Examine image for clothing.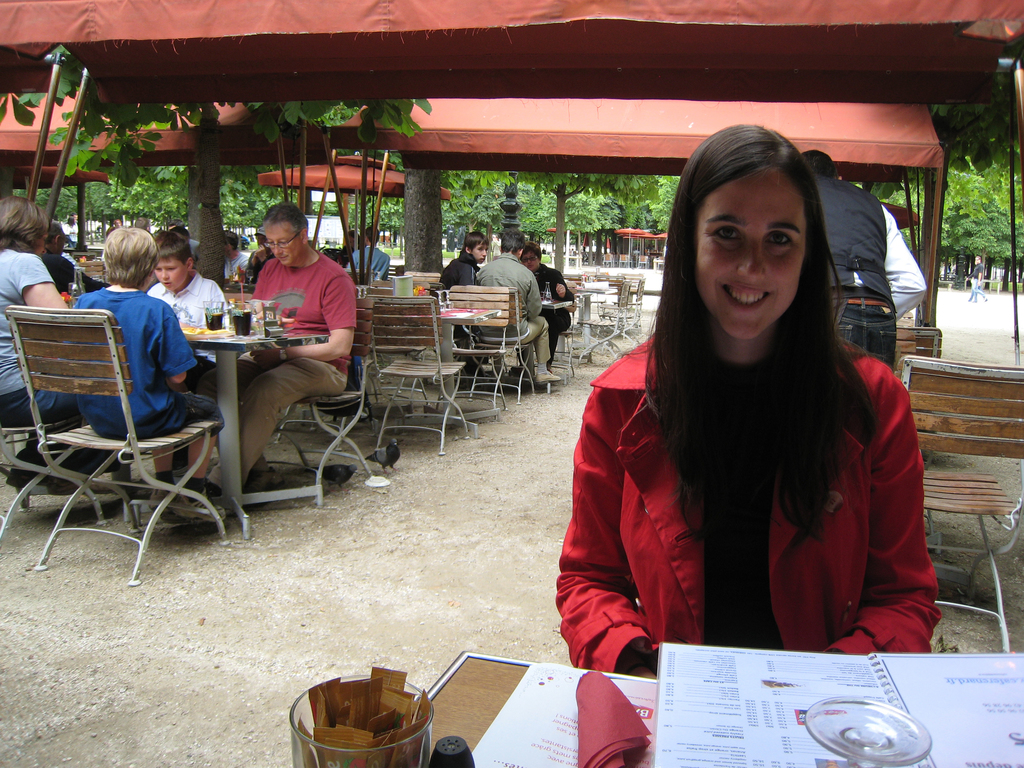
Examination result: <bbox>440, 249, 480, 348</bbox>.
